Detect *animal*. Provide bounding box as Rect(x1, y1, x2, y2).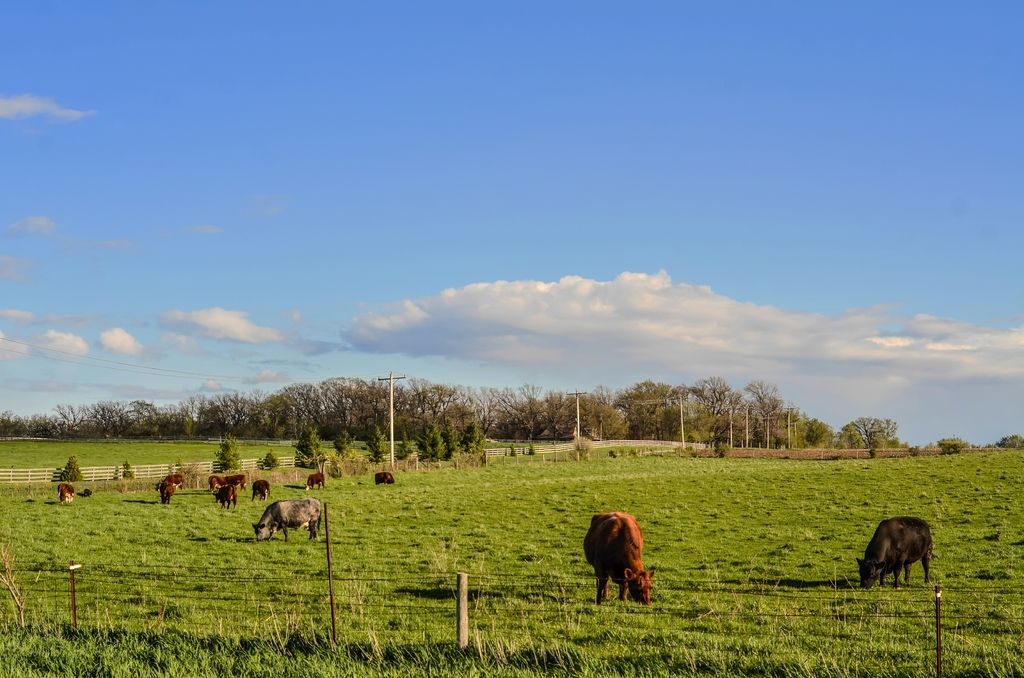
Rect(159, 480, 182, 502).
